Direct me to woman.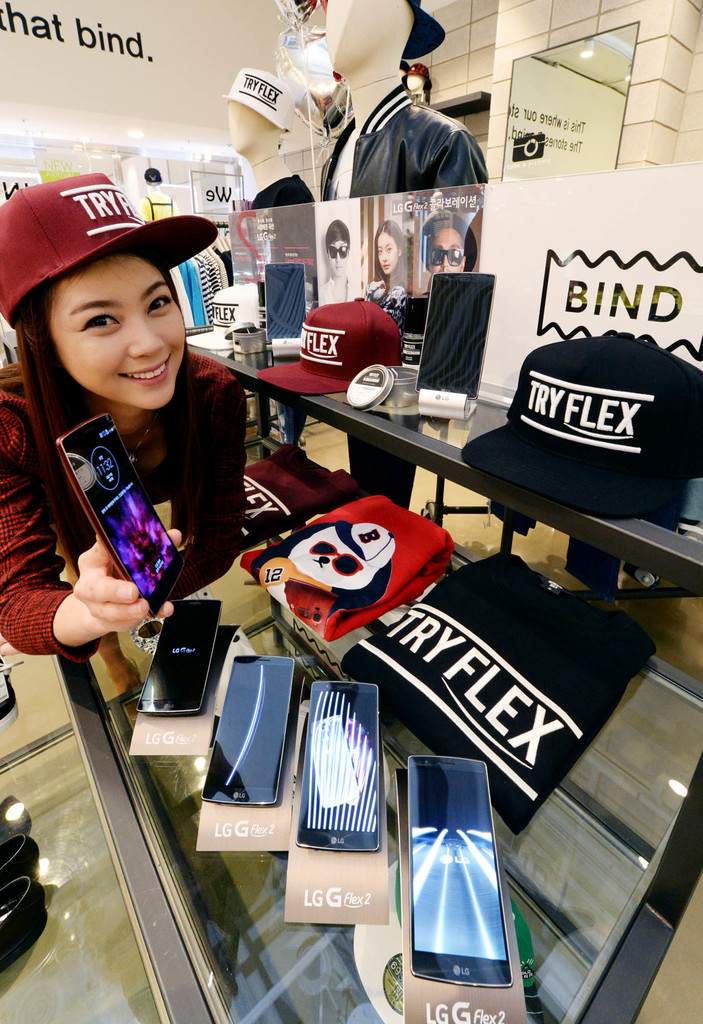
Direction: bbox=(2, 173, 261, 743).
